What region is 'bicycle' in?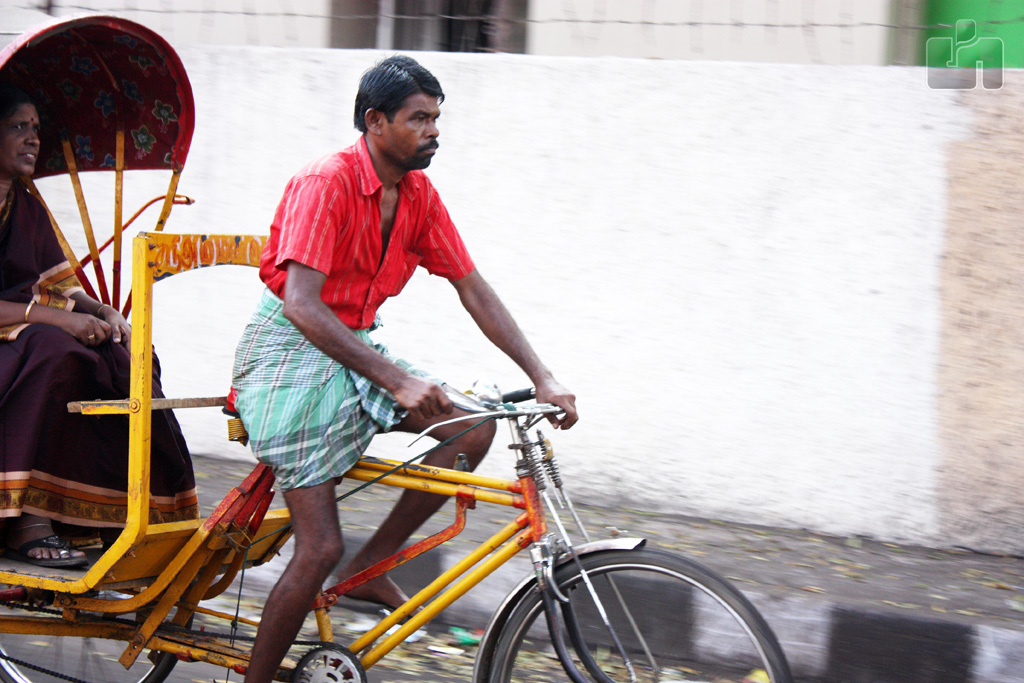
[203,369,819,682].
